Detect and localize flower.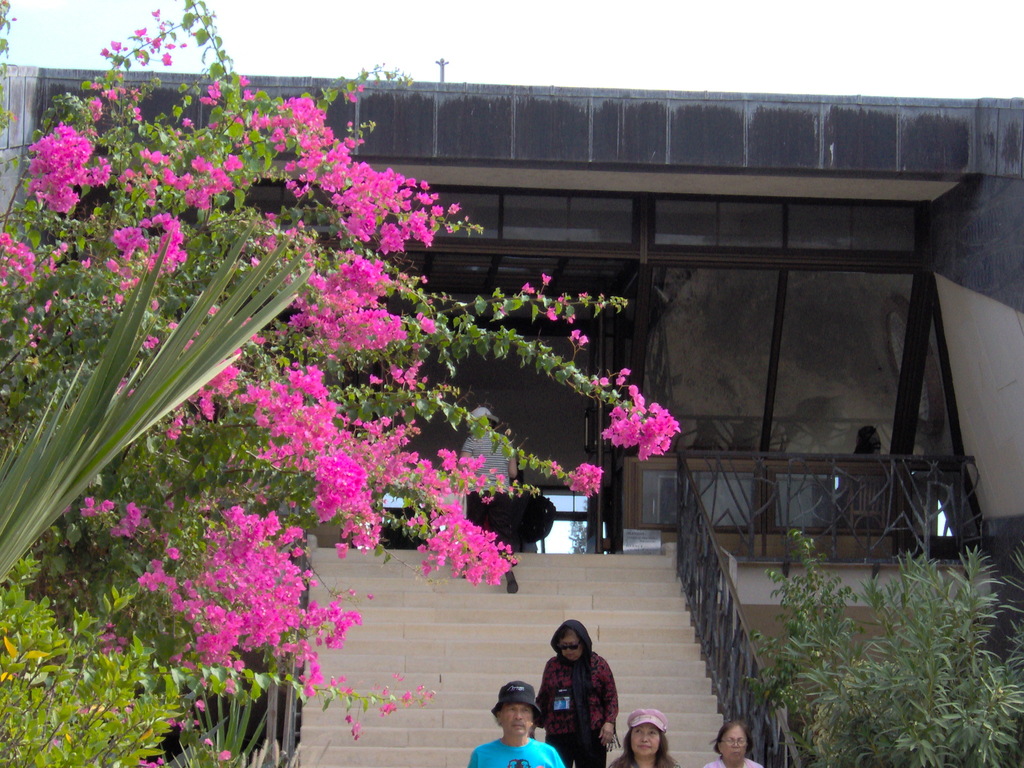
Localized at [x1=572, y1=328, x2=593, y2=348].
